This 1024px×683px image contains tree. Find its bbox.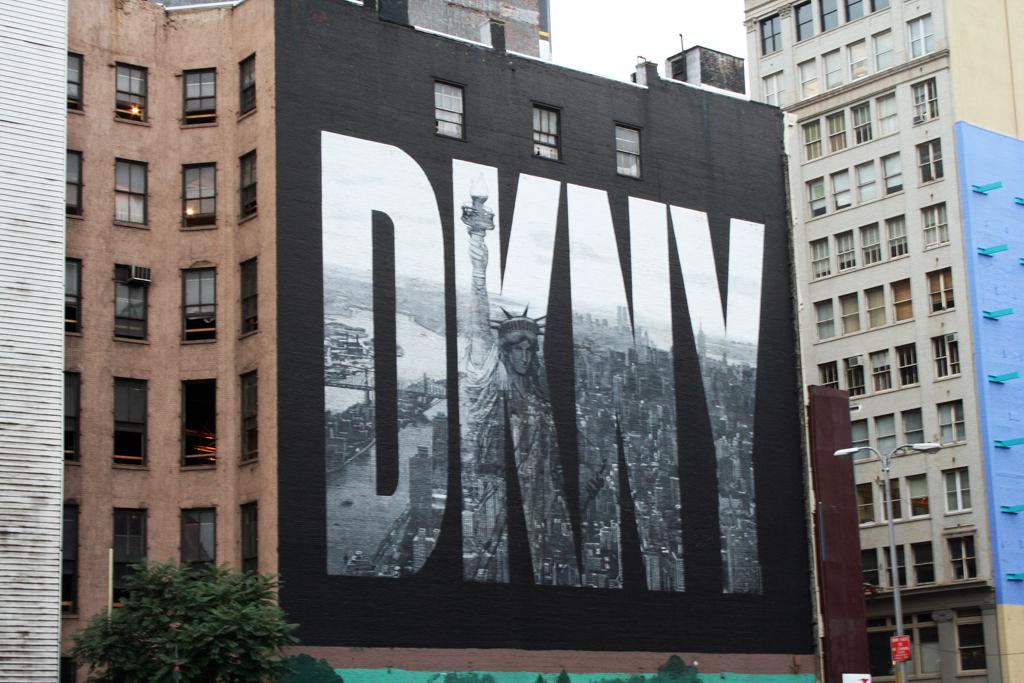
88:544:307:682.
